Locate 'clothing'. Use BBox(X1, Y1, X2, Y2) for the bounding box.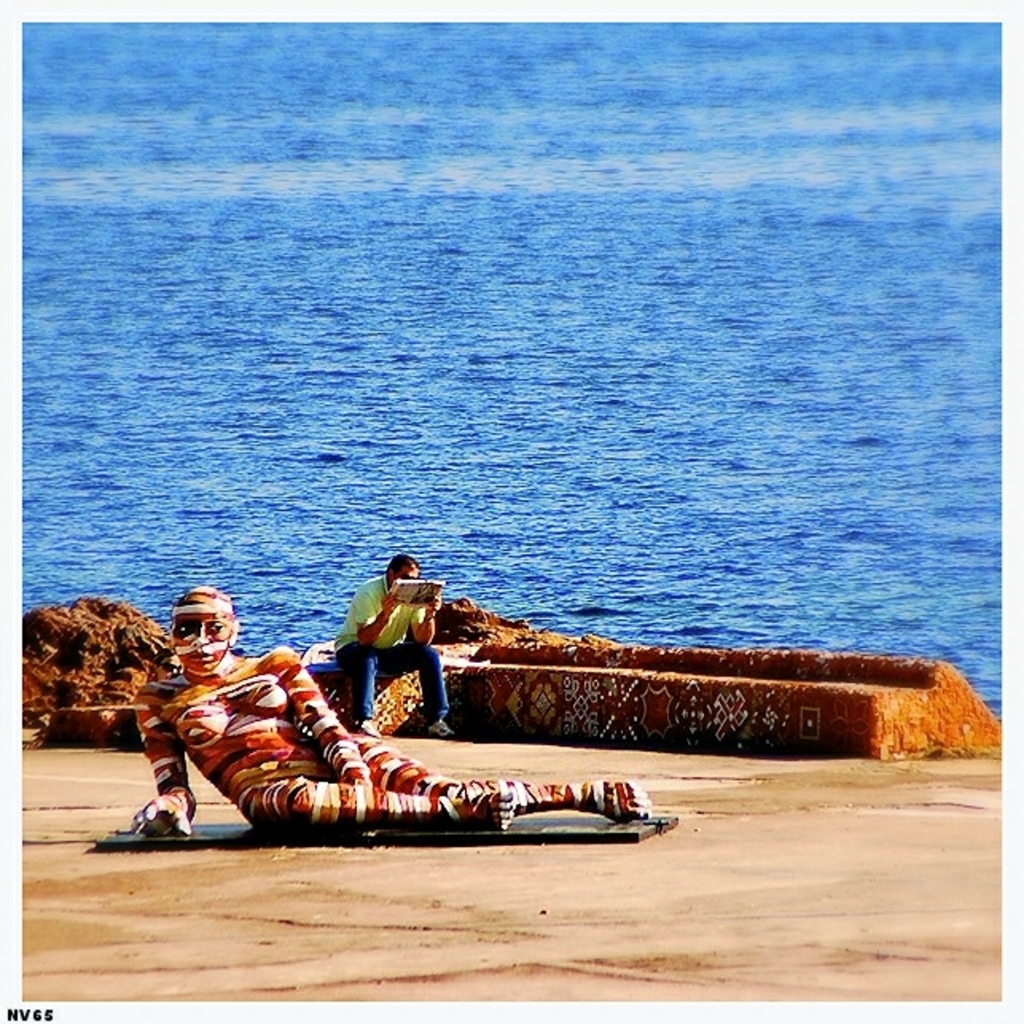
BBox(334, 578, 451, 705).
